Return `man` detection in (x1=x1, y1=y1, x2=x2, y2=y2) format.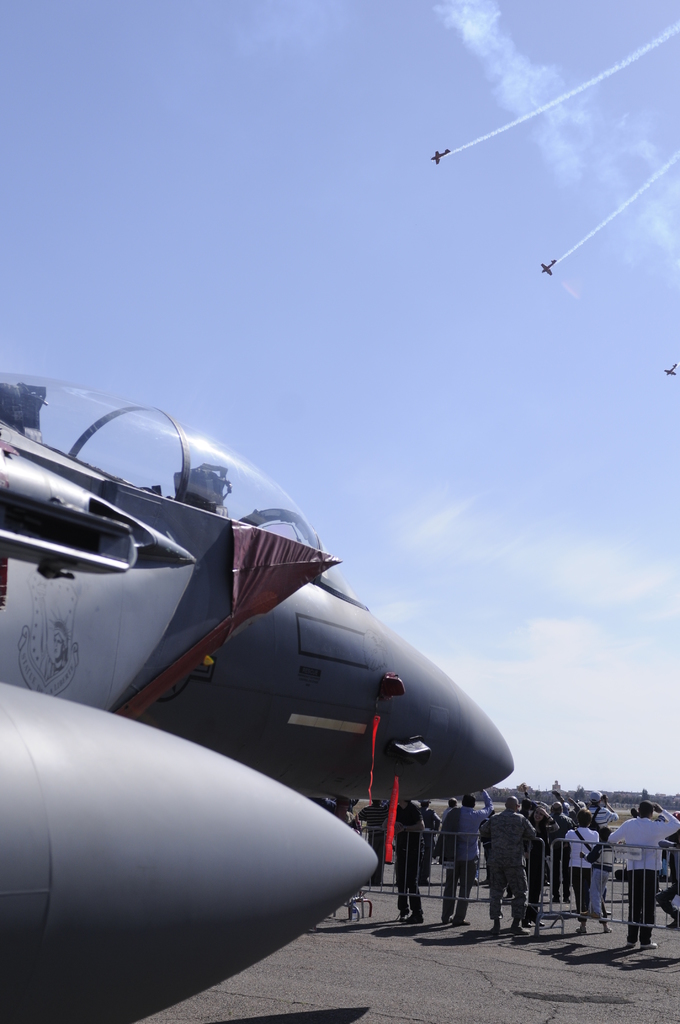
(x1=437, y1=789, x2=496, y2=927).
